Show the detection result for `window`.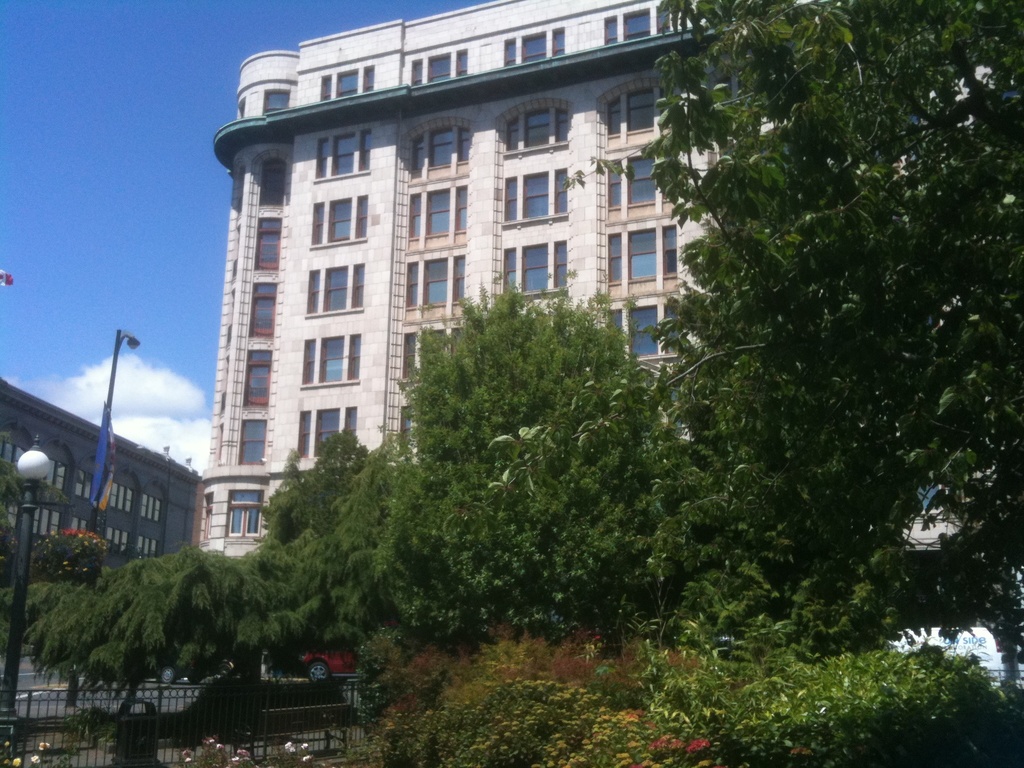
556 108 568 141.
